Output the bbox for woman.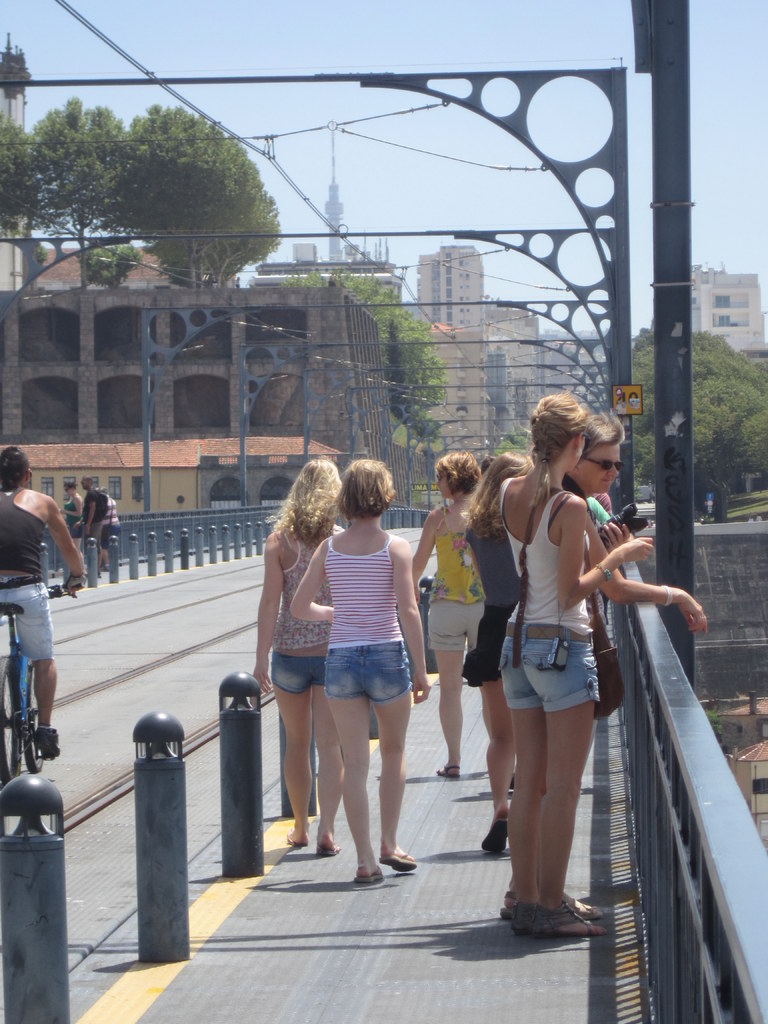
472, 408, 662, 921.
